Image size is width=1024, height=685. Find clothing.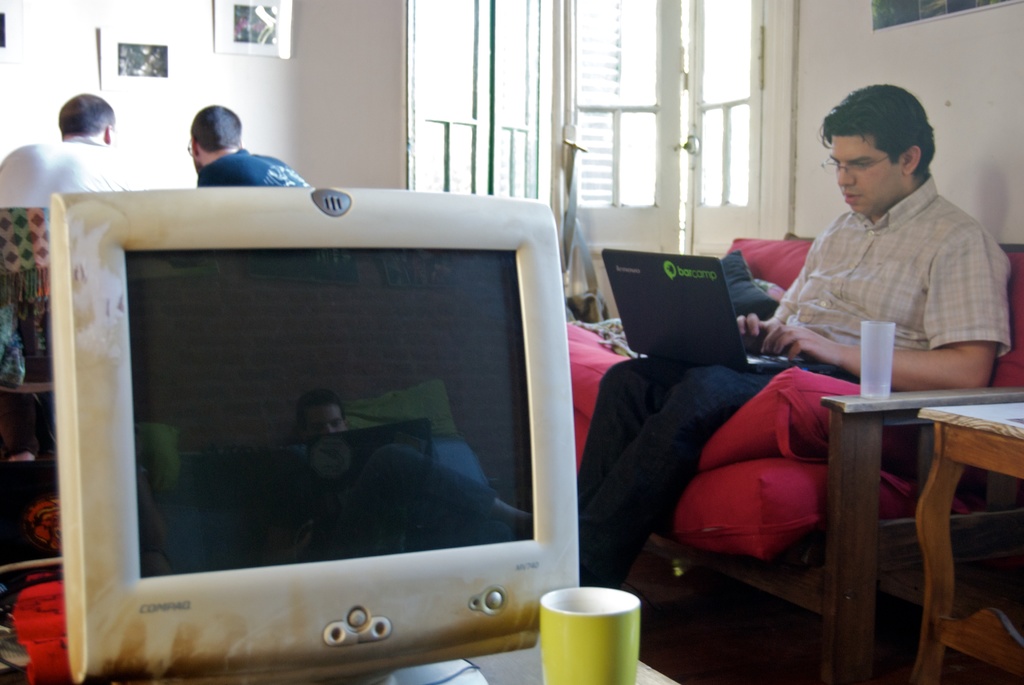
Rect(576, 171, 1008, 593).
